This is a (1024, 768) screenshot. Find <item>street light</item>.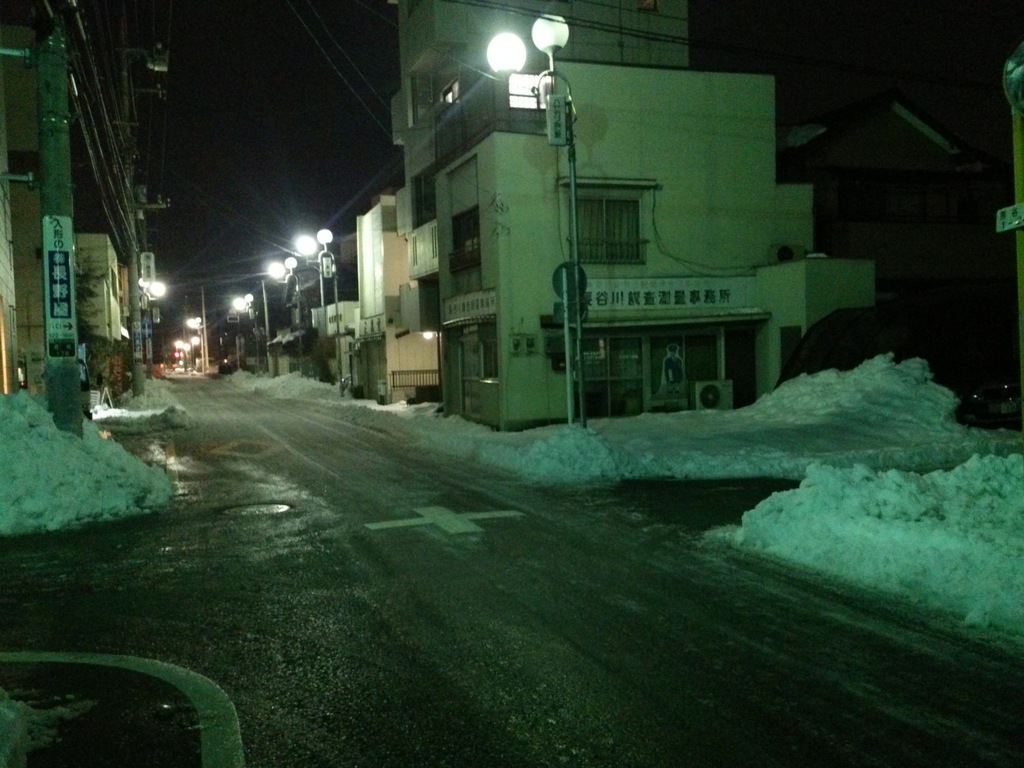
Bounding box: {"left": 486, "top": 11, "right": 589, "bottom": 434}.
